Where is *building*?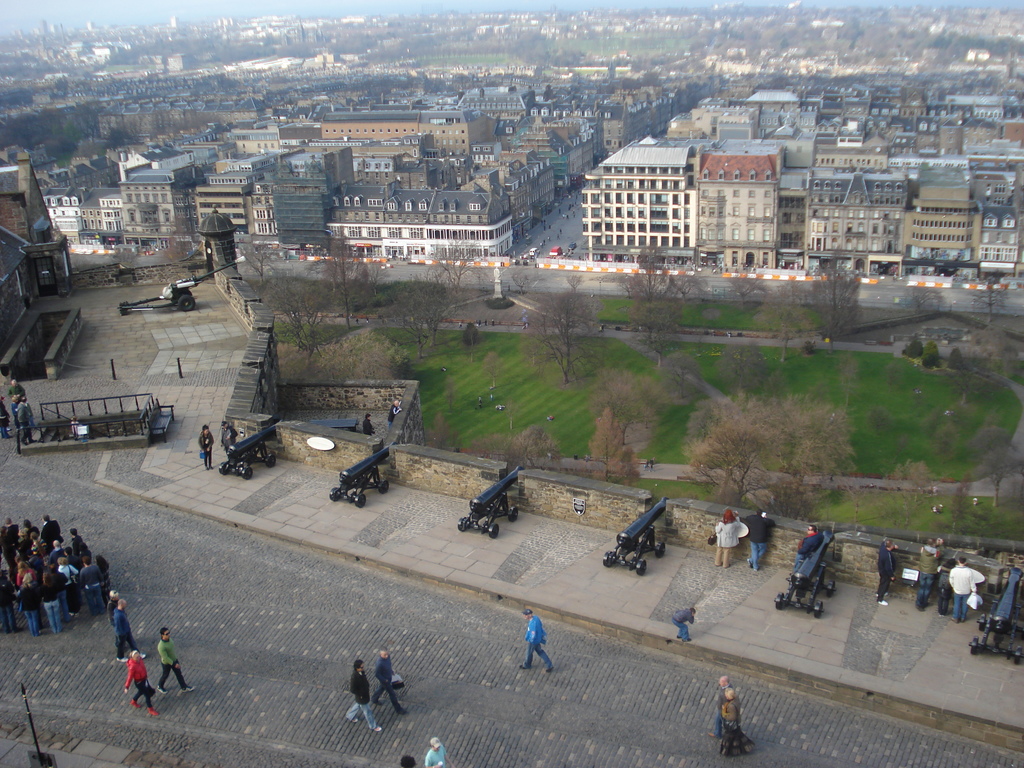
box=[118, 173, 188, 239].
